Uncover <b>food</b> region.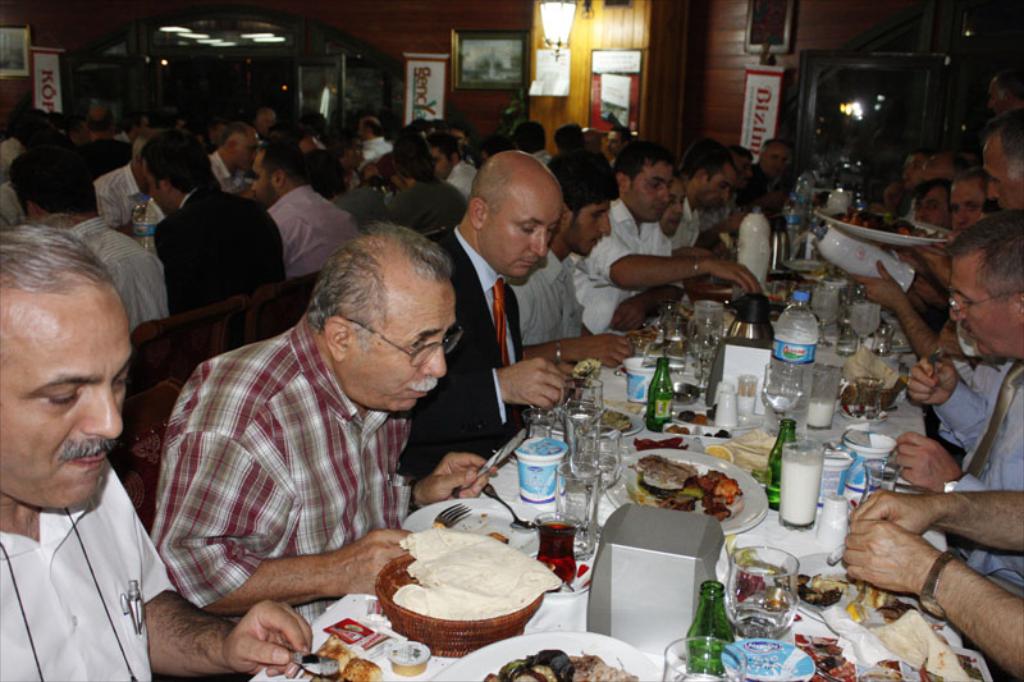
Uncovered: [298, 635, 387, 681].
